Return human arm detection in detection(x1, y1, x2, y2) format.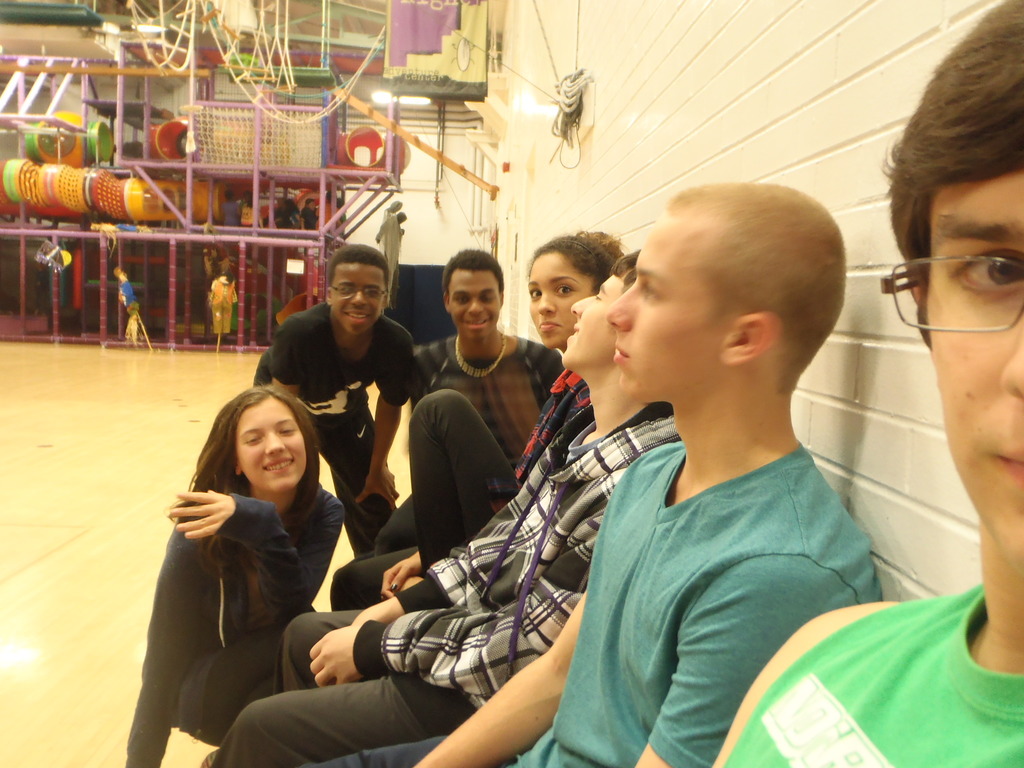
detection(361, 314, 426, 515).
